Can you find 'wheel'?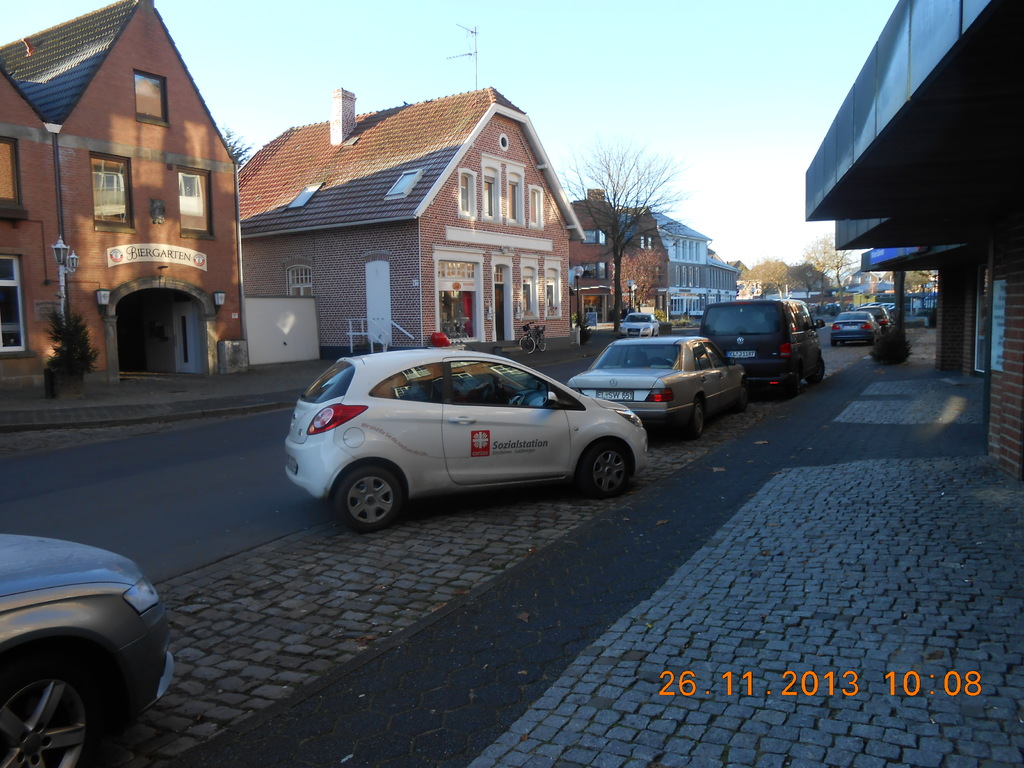
Yes, bounding box: <bbox>333, 461, 401, 534</bbox>.
